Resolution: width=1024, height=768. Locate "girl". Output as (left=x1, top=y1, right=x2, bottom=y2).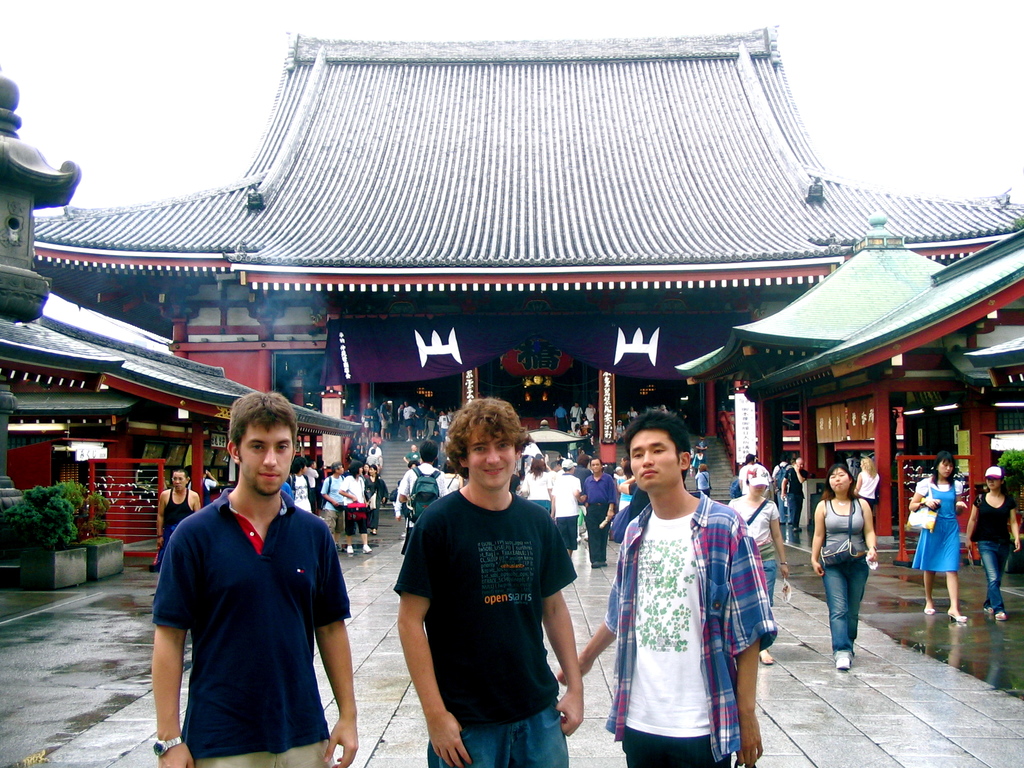
(left=810, top=465, right=879, bottom=671).
